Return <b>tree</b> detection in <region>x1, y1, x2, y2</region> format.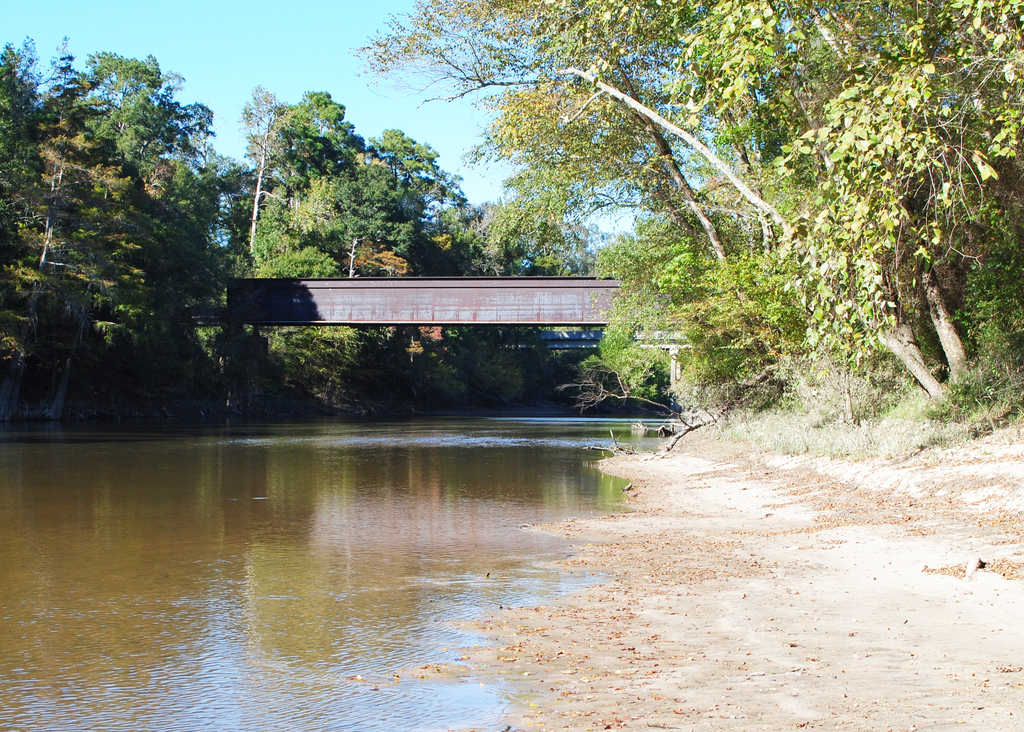
<region>22, 45, 249, 450</region>.
